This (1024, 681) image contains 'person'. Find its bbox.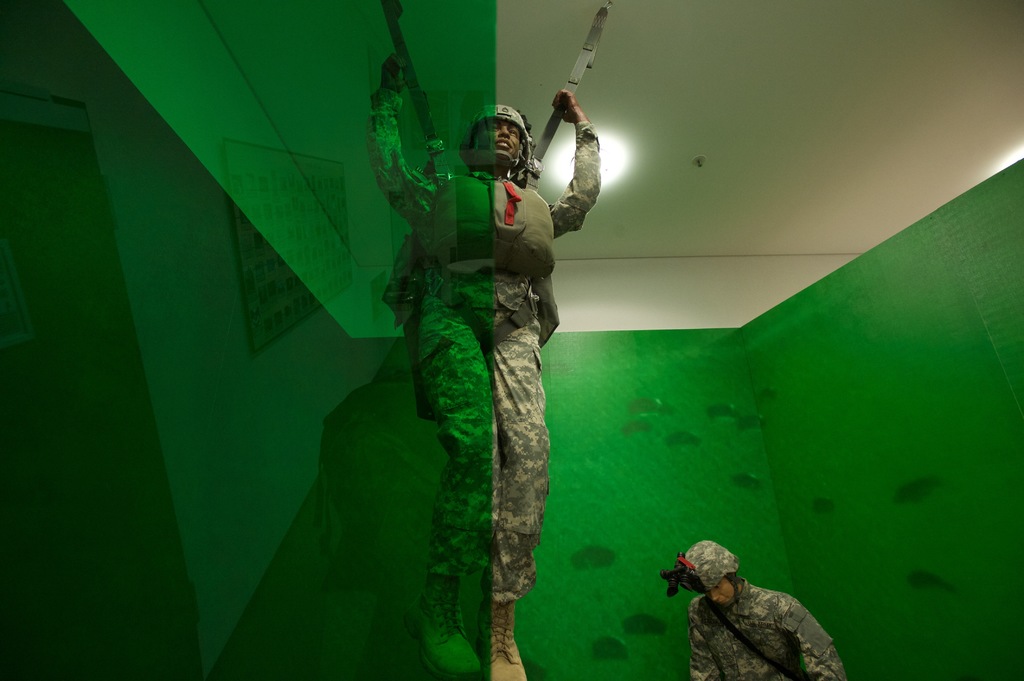
box(385, 72, 602, 680).
